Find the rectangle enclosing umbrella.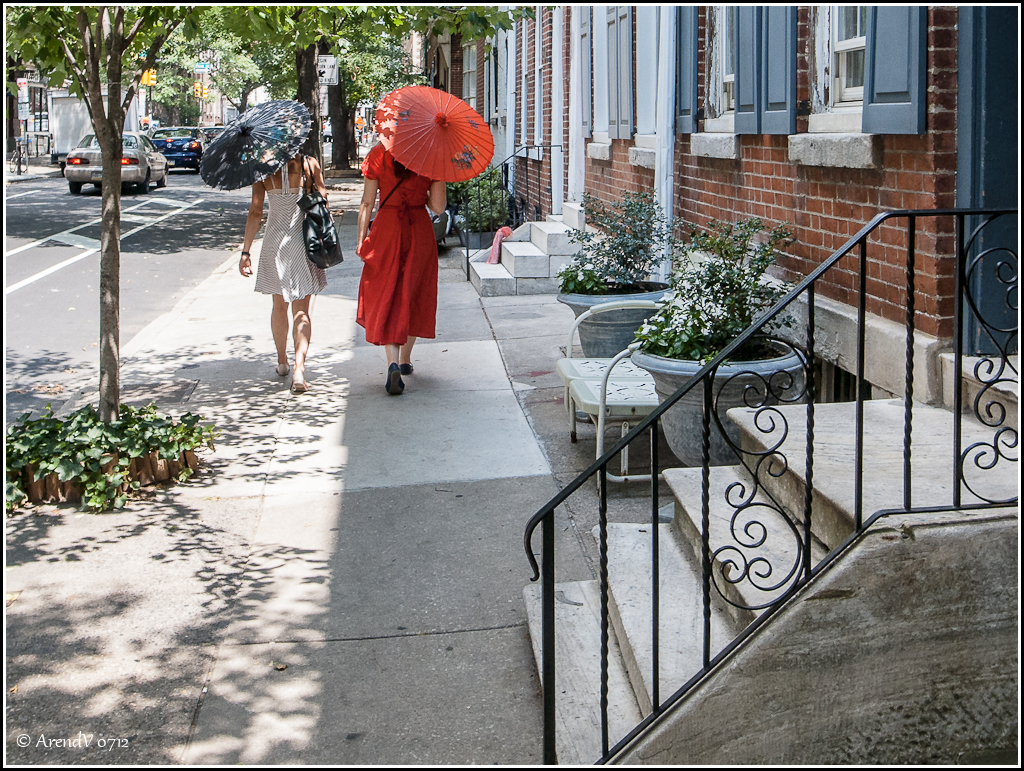
BBox(194, 102, 319, 192).
